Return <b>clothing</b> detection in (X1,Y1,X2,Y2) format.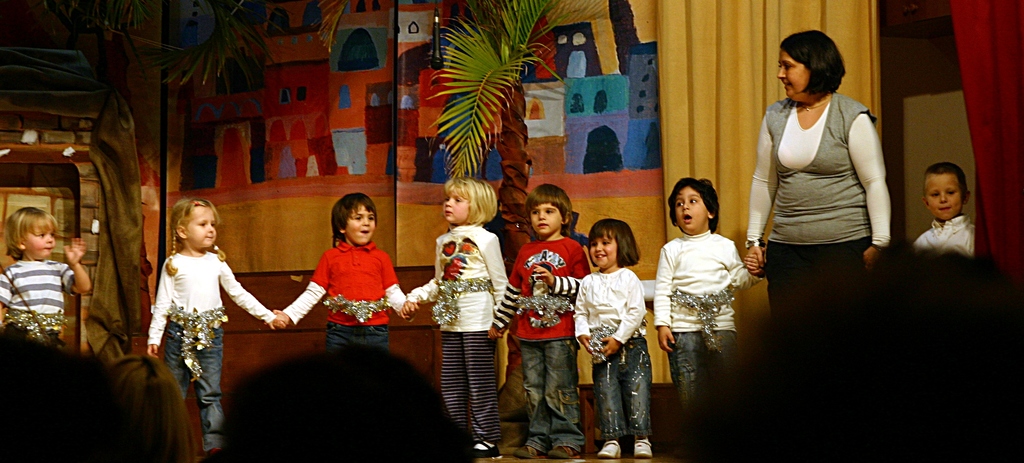
(575,268,650,434).
